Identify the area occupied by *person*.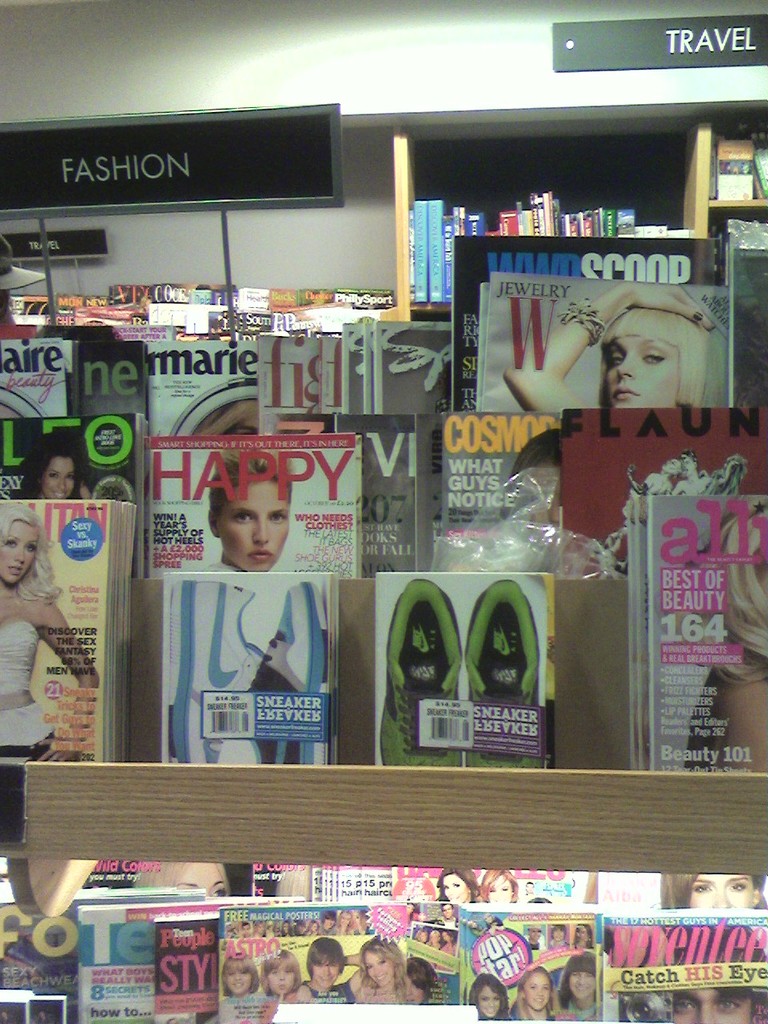
Area: crop(438, 864, 469, 910).
